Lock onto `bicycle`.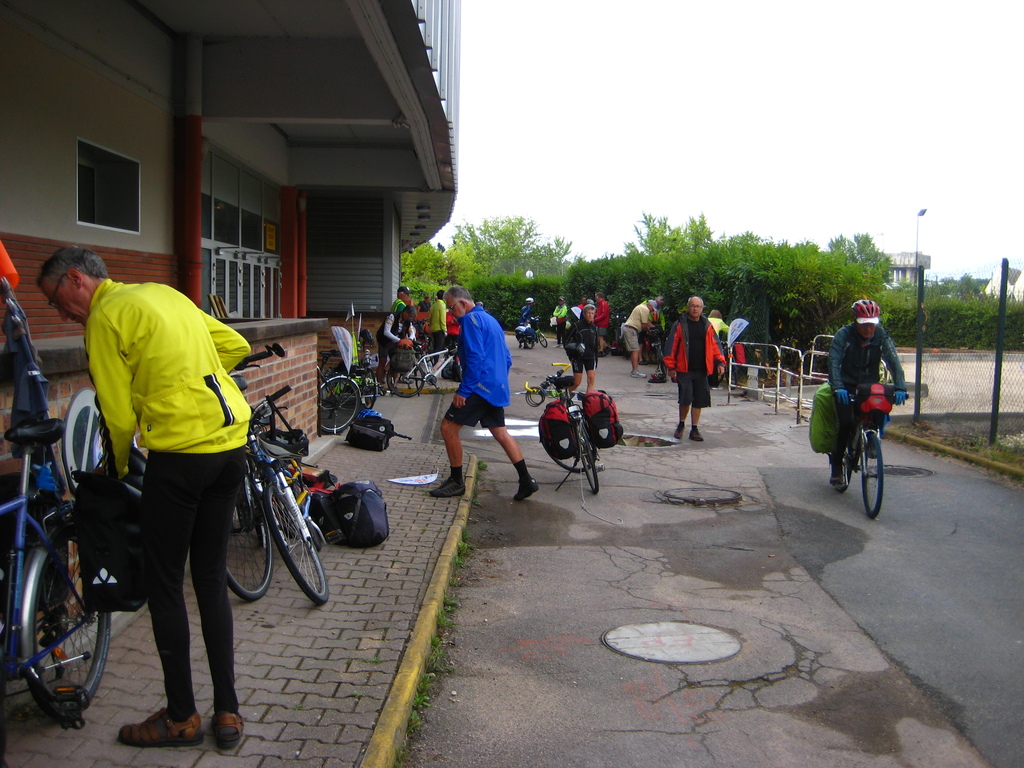
Locked: box(0, 416, 113, 731).
